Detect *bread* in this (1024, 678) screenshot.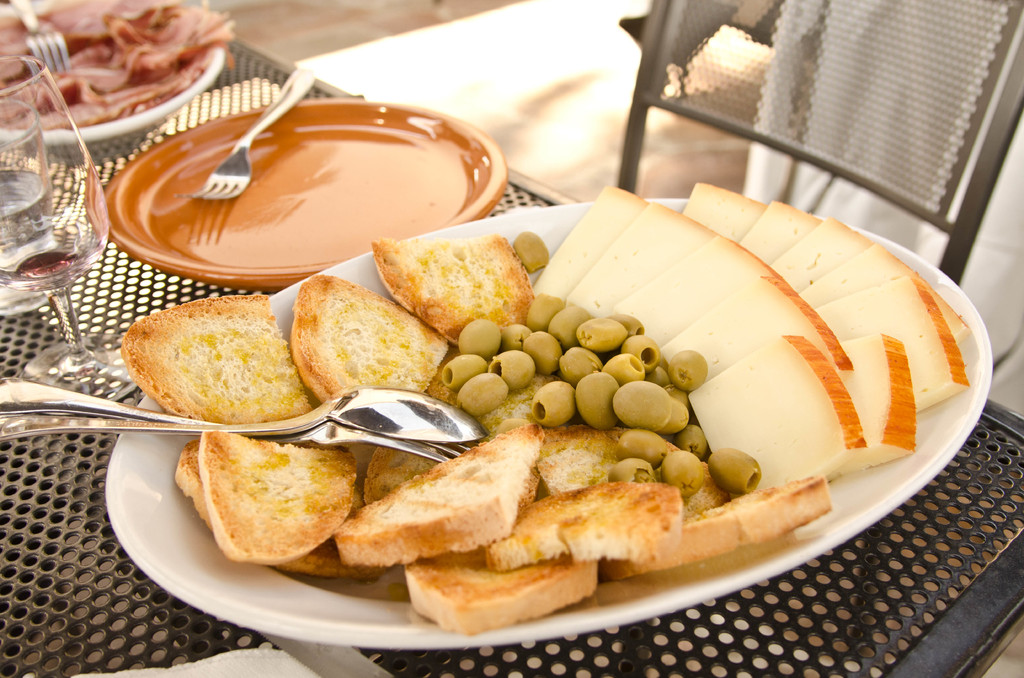
Detection: bbox=[372, 234, 535, 344].
